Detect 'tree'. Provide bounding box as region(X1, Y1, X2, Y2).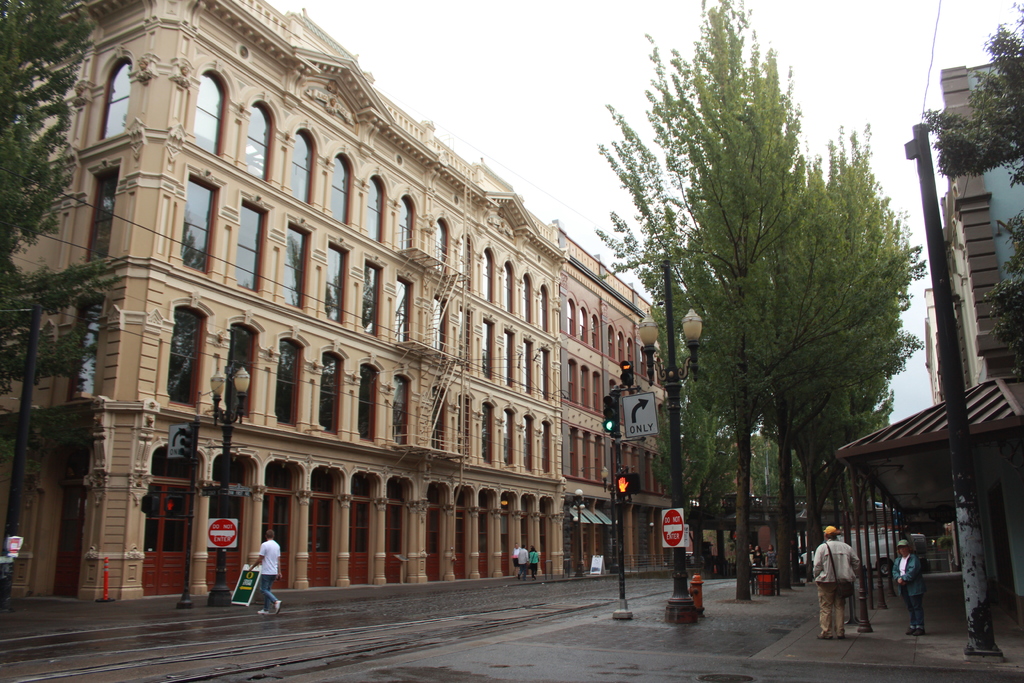
region(755, 130, 845, 599).
